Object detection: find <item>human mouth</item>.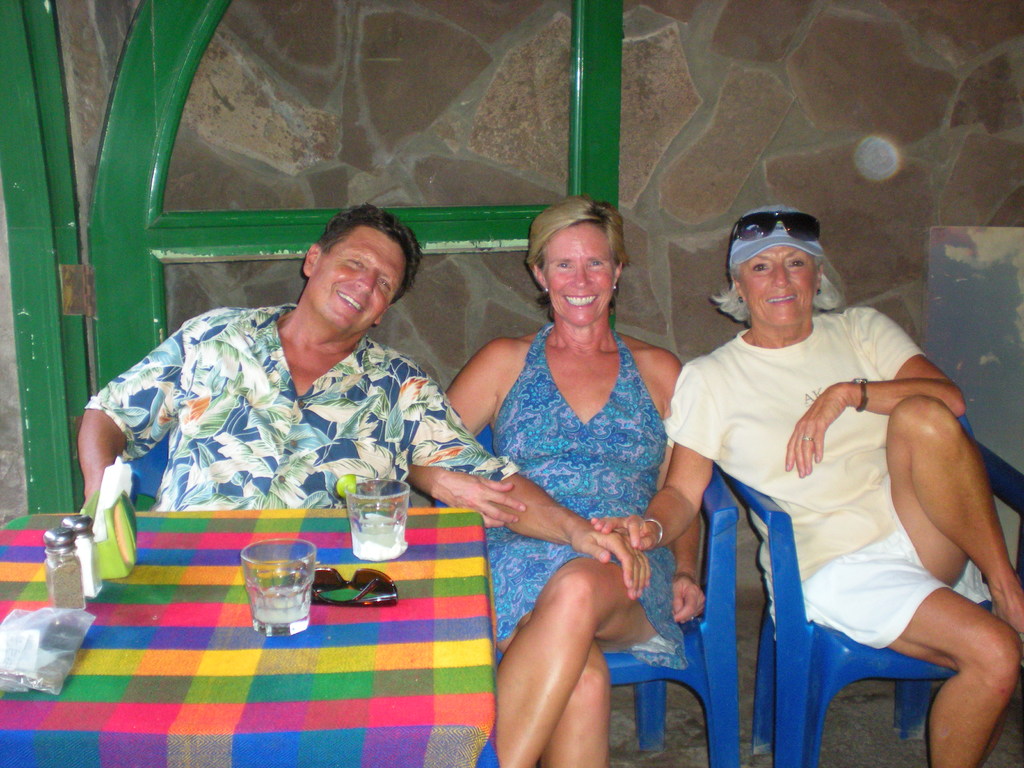
x1=335, y1=289, x2=361, y2=319.
